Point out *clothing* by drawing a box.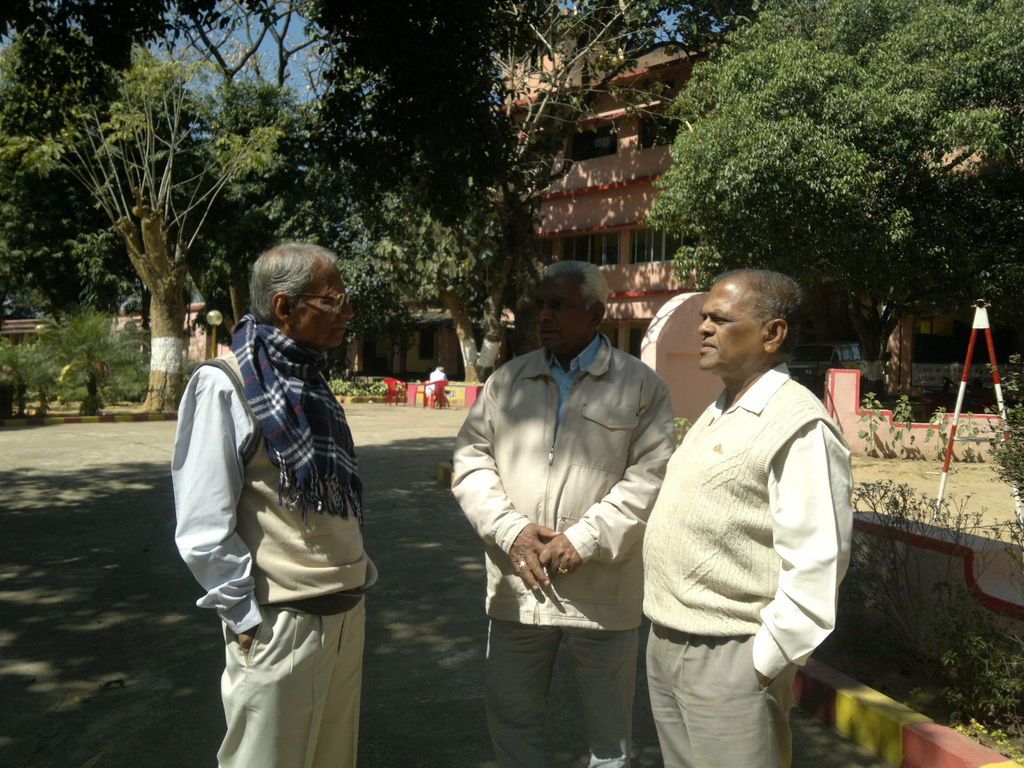
box=[636, 316, 851, 747].
